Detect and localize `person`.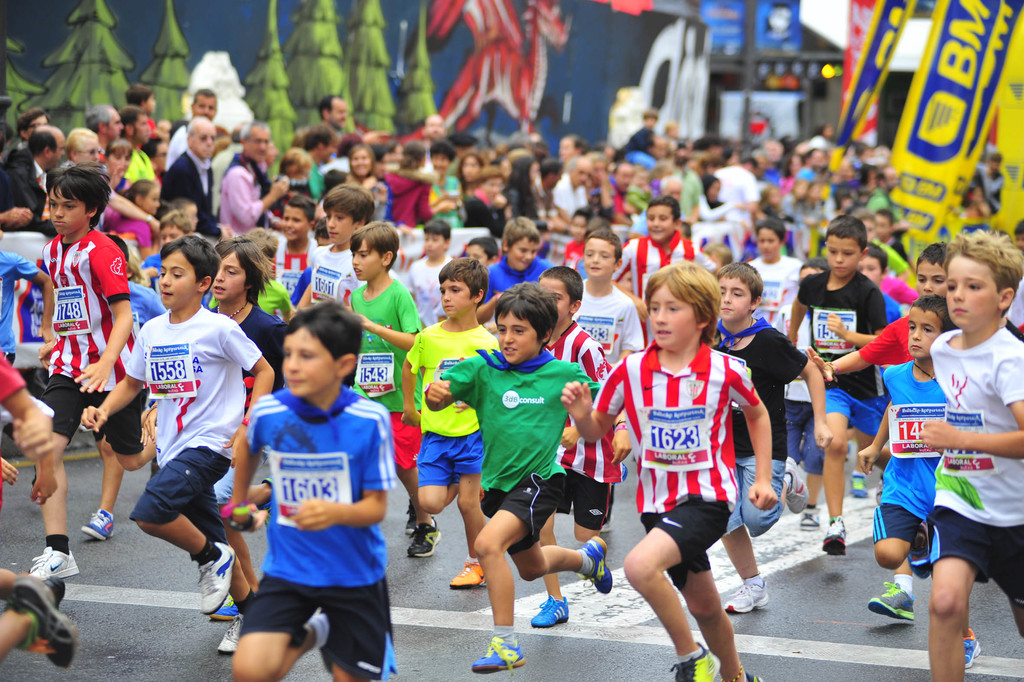
Localized at bbox(0, 350, 77, 670).
